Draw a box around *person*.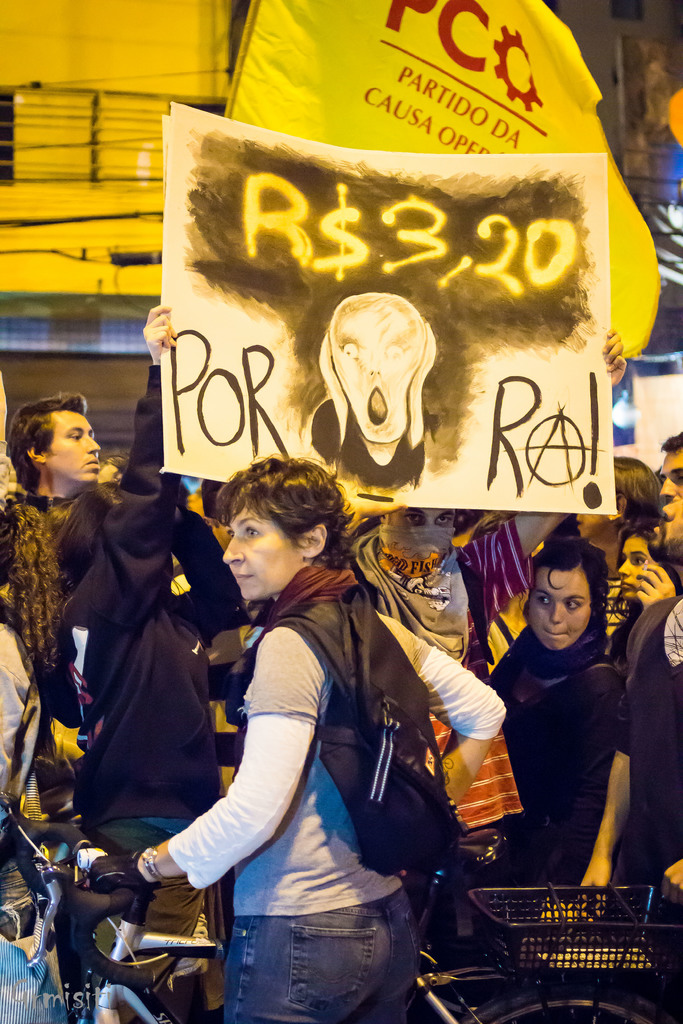
0:468:55:874.
